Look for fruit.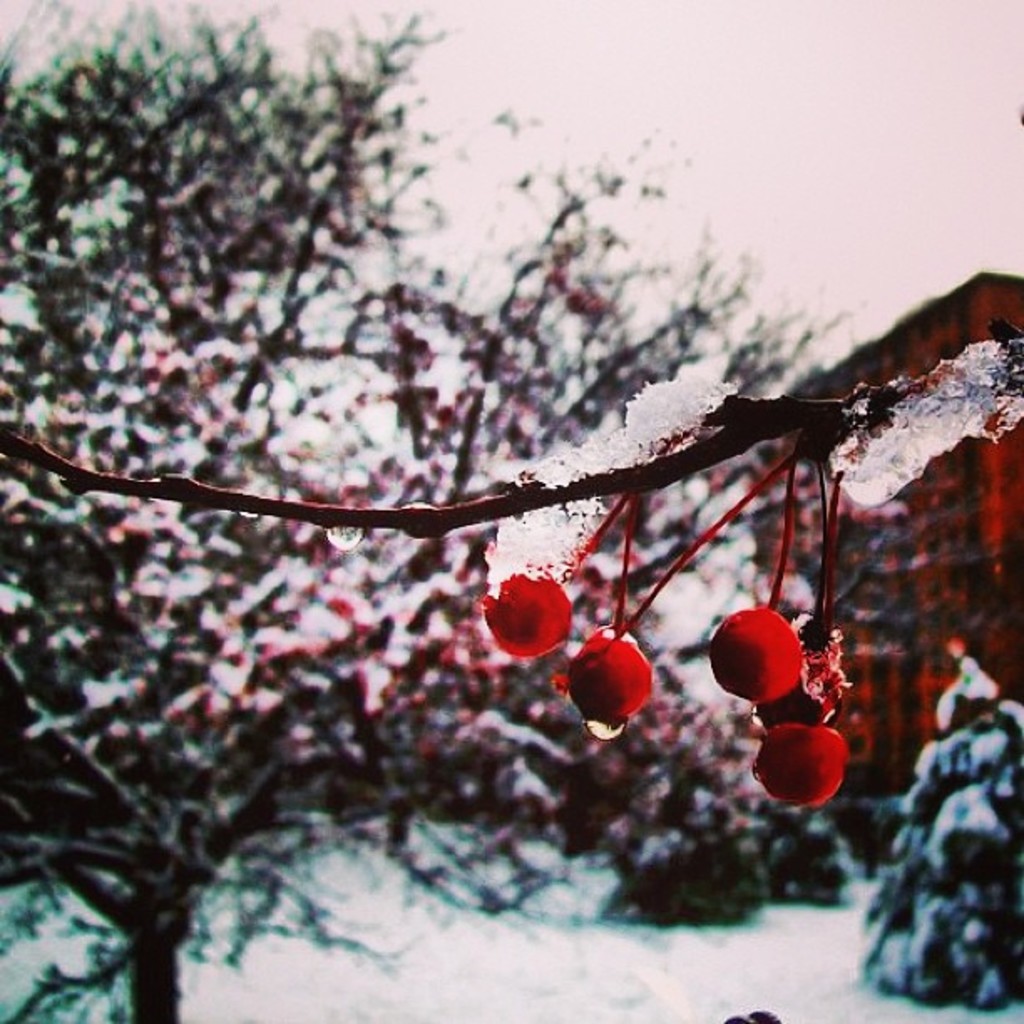
Found: <box>718,602,795,701</box>.
